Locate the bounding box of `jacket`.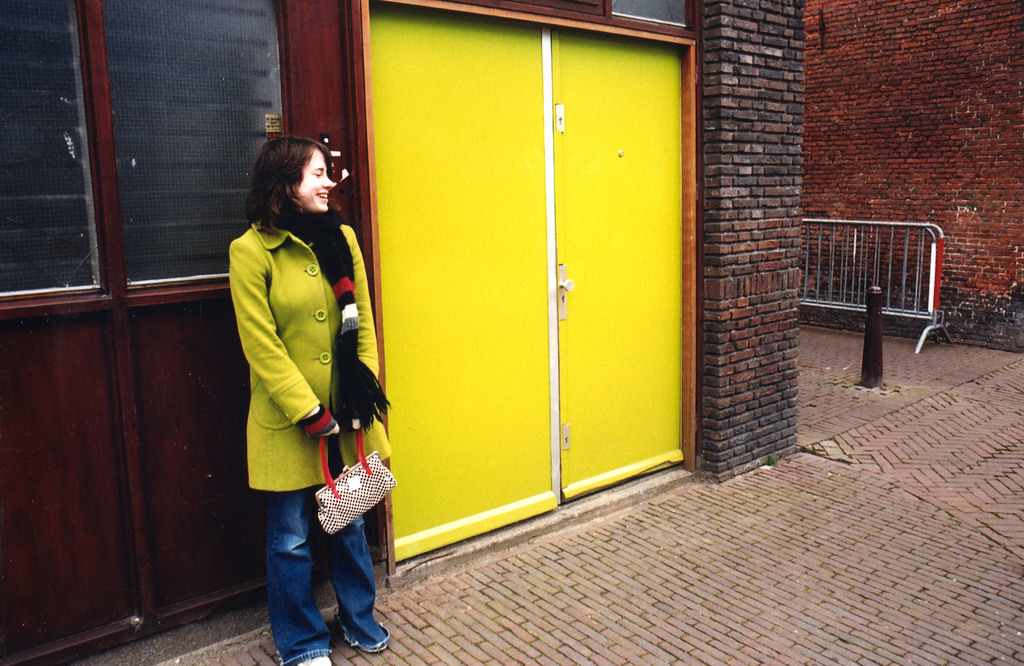
Bounding box: [216,191,391,540].
